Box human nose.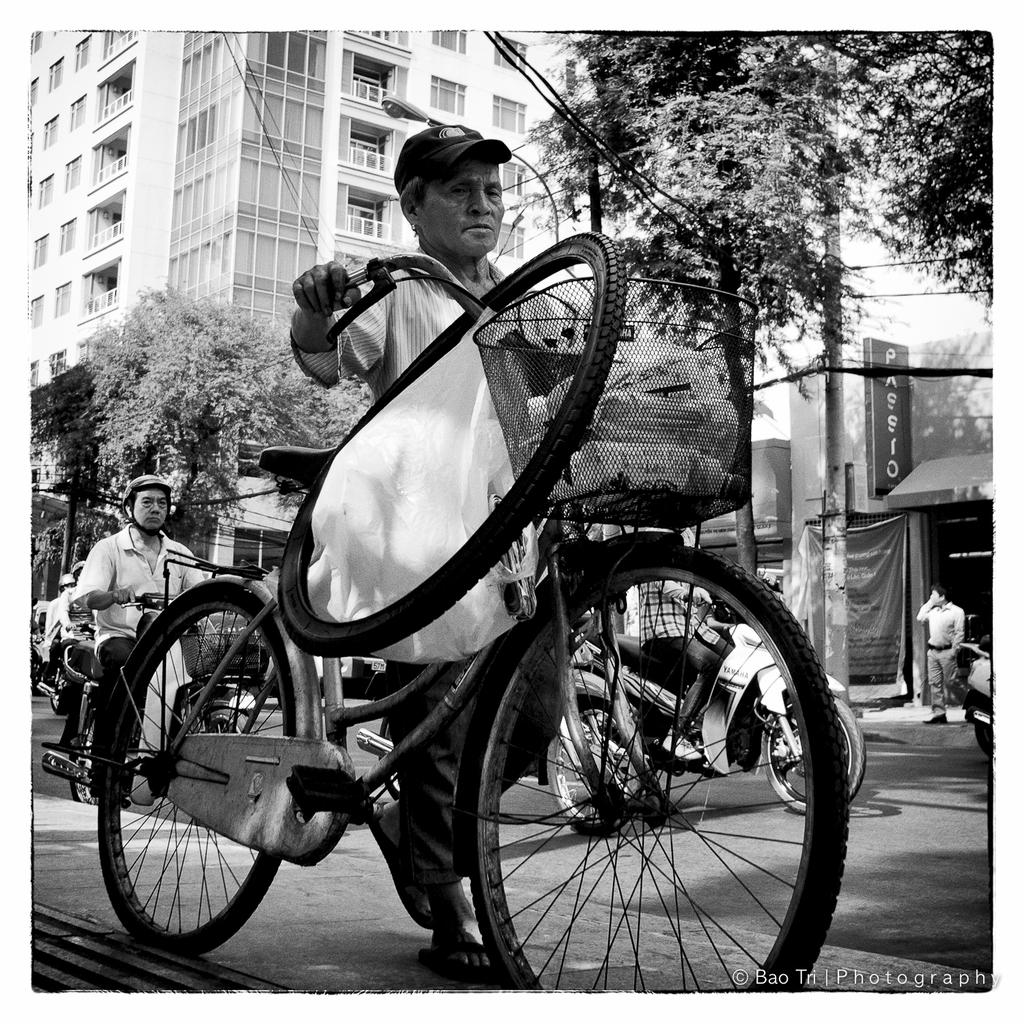
pyautogui.locateOnScreen(470, 190, 490, 217).
